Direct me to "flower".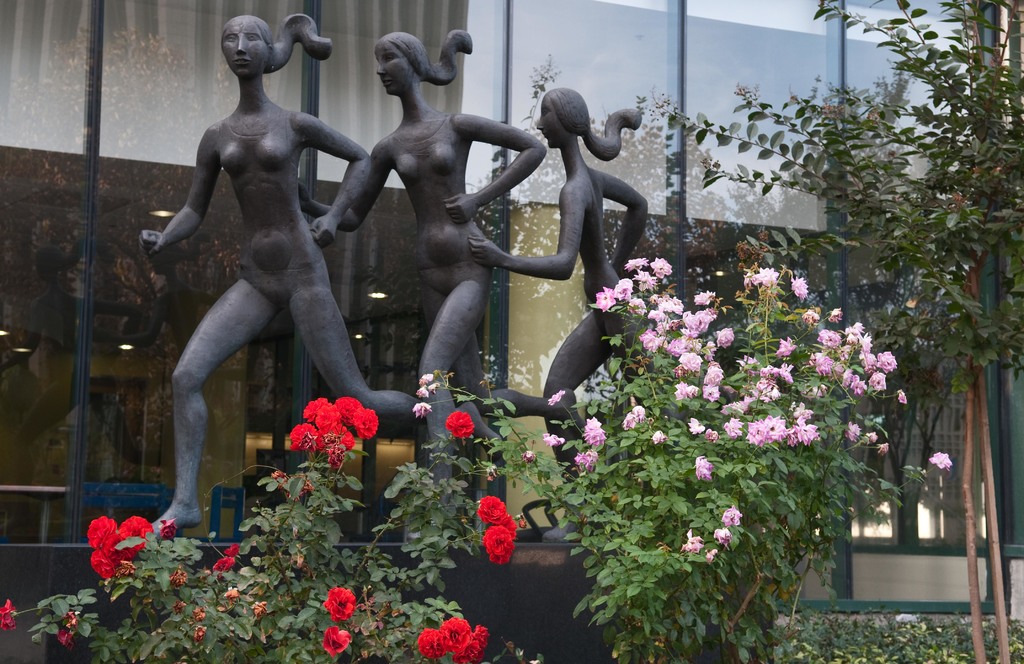
Direction: left=189, top=604, right=204, bottom=620.
